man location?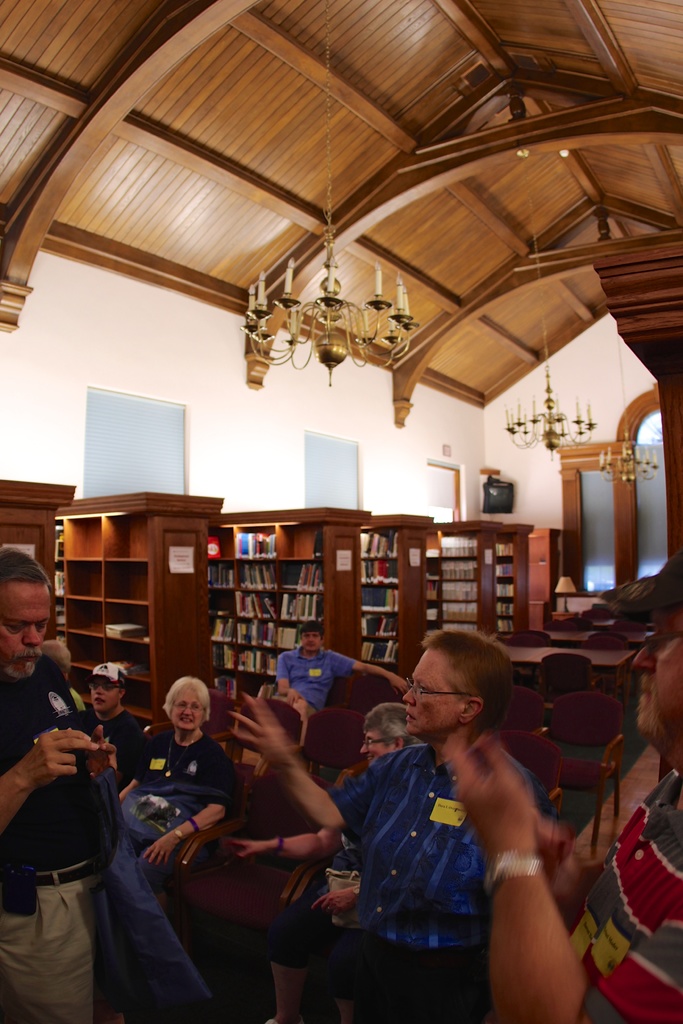
[441, 547, 682, 1023]
